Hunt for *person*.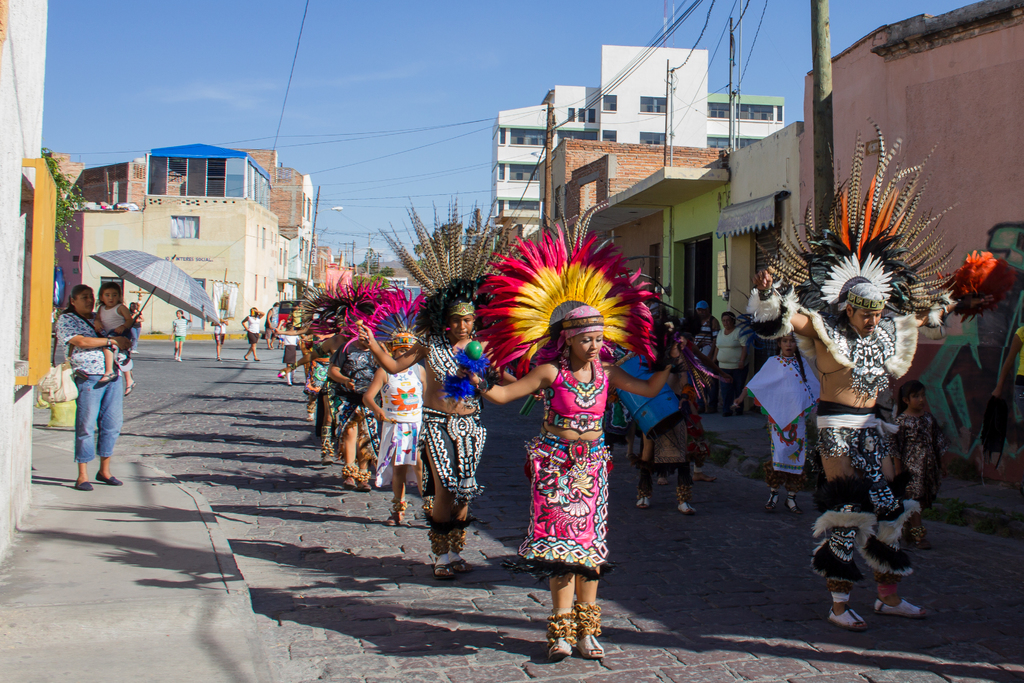
Hunted down at region(210, 315, 225, 358).
